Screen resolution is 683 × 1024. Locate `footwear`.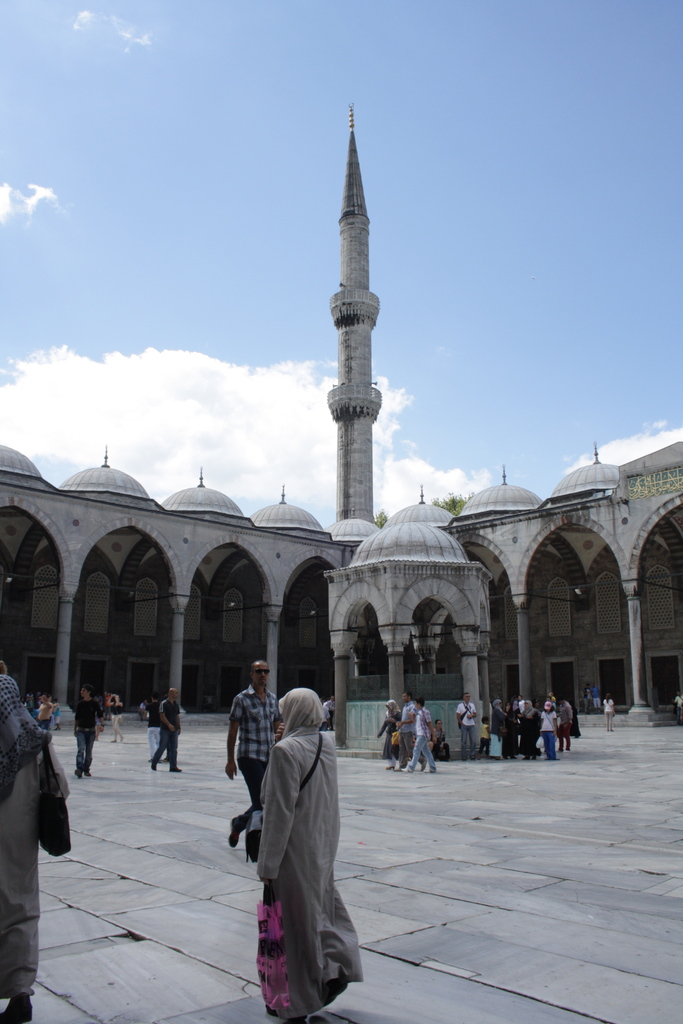
0:989:38:1023.
